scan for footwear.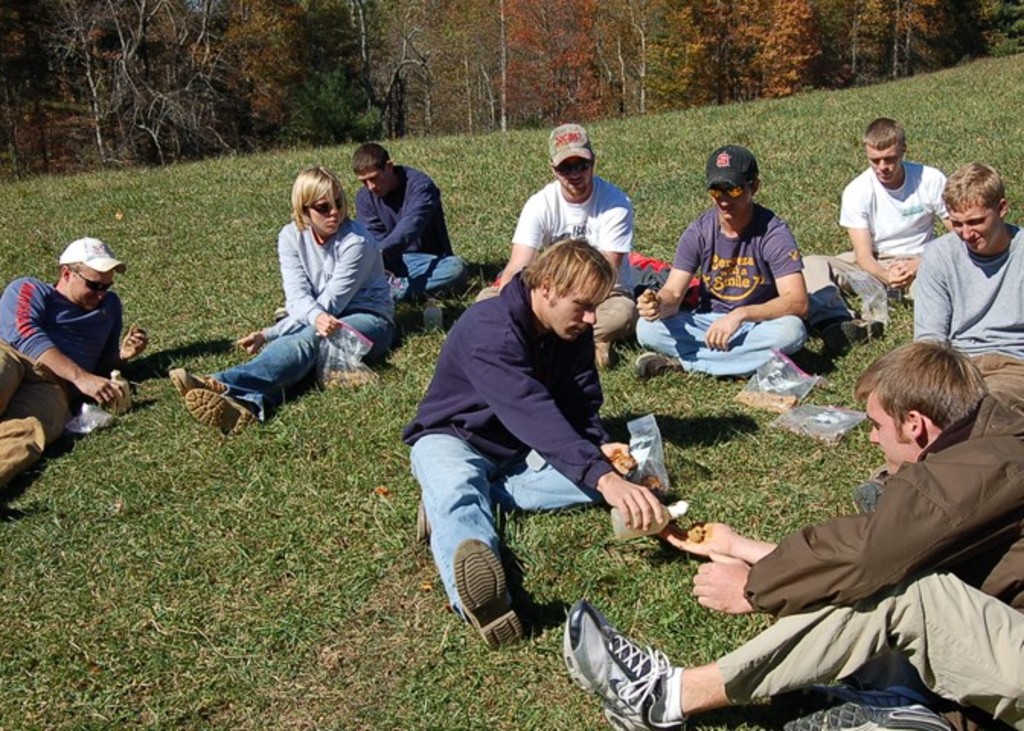
Scan result: bbox=(166, 364, 227, 396).
